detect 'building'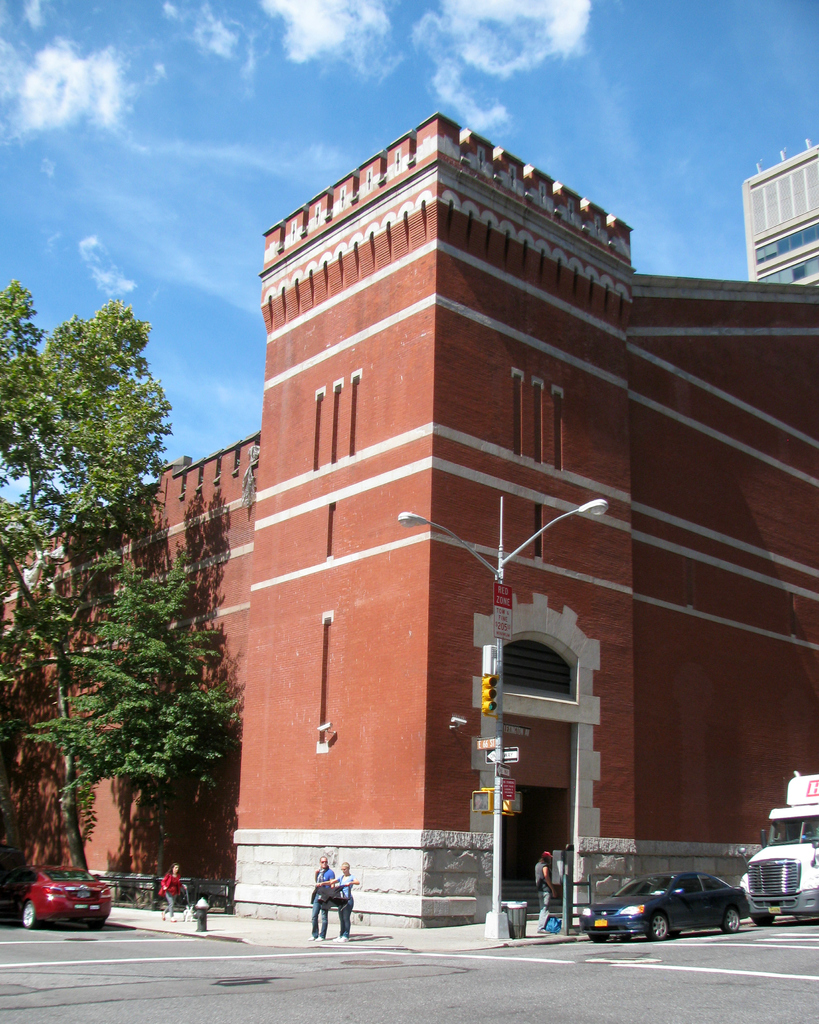
[left=740, top=136, right=818, bottom=288]
